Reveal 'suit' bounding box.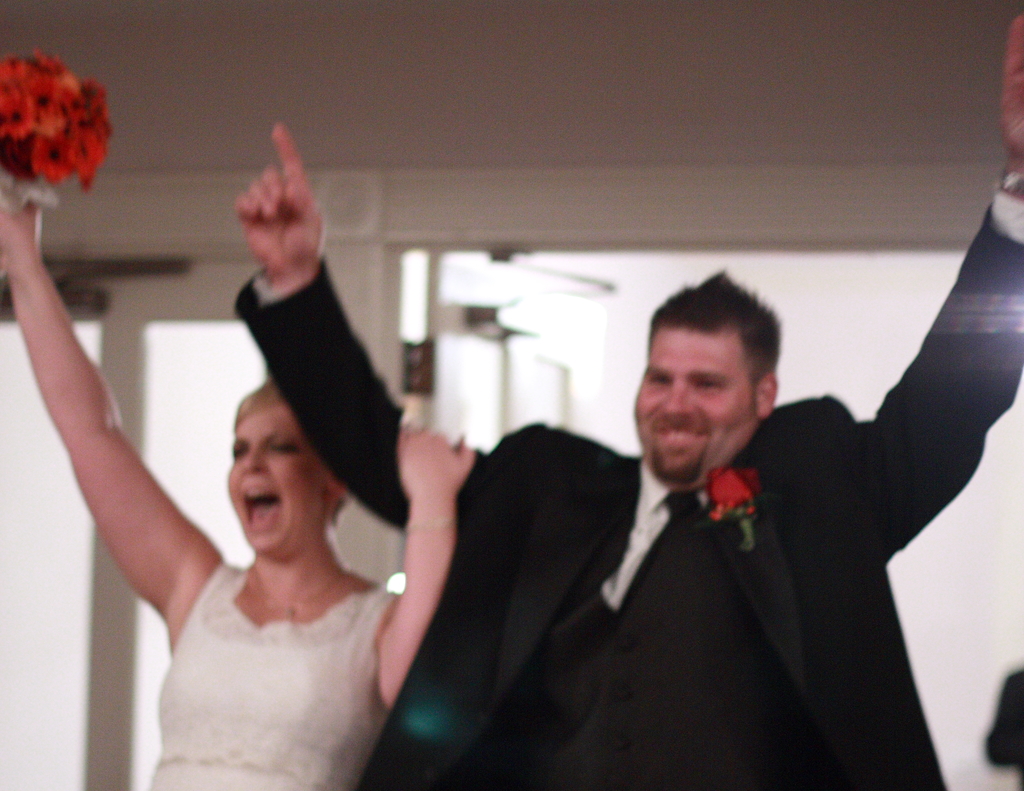
Revealed: [x1=230, y1=184, x2=1023, y2=790].
